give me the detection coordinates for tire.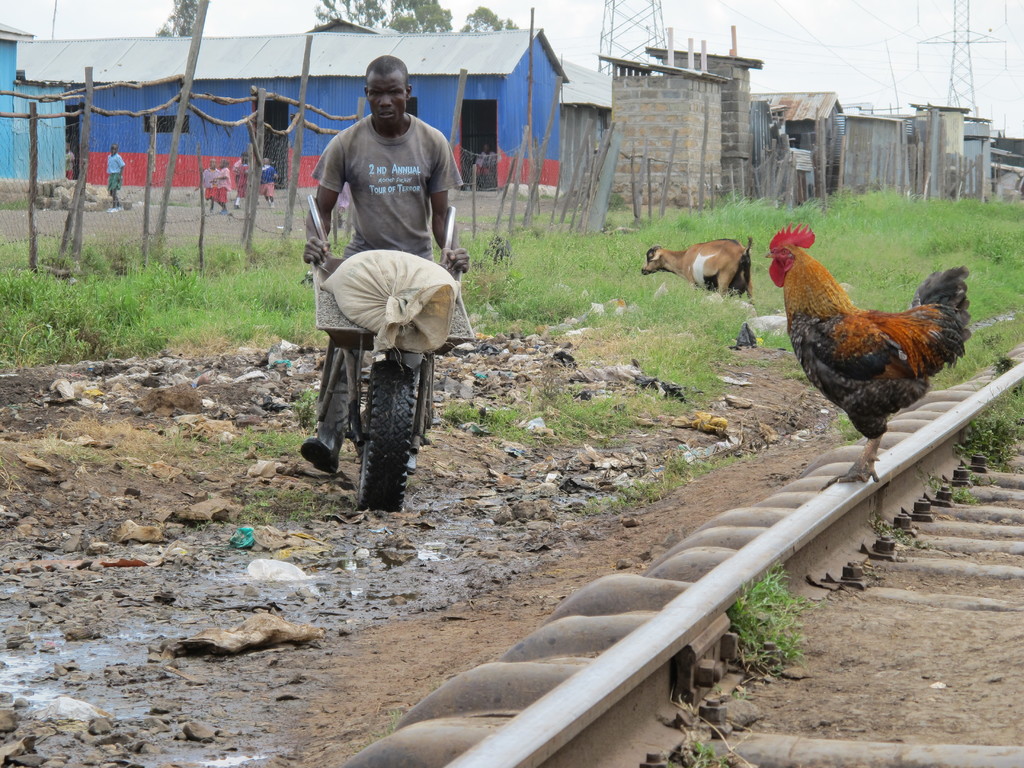
pyautogui.locateOnScreen(347, 362, 408, 517).
